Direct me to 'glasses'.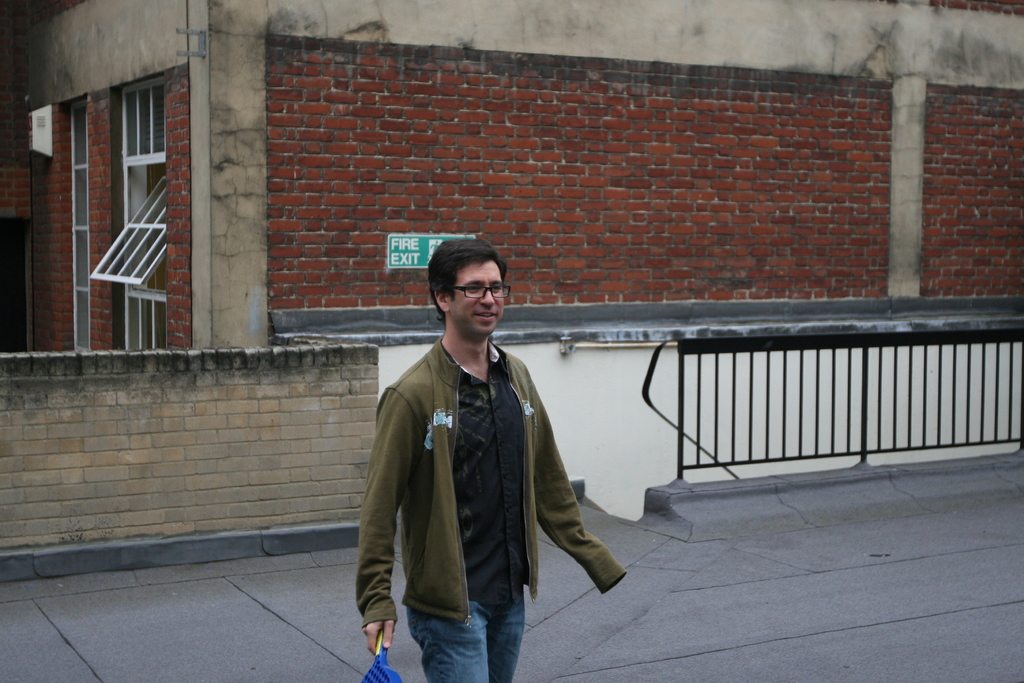
Direction: bbox=[451, 284, 510, 298].
